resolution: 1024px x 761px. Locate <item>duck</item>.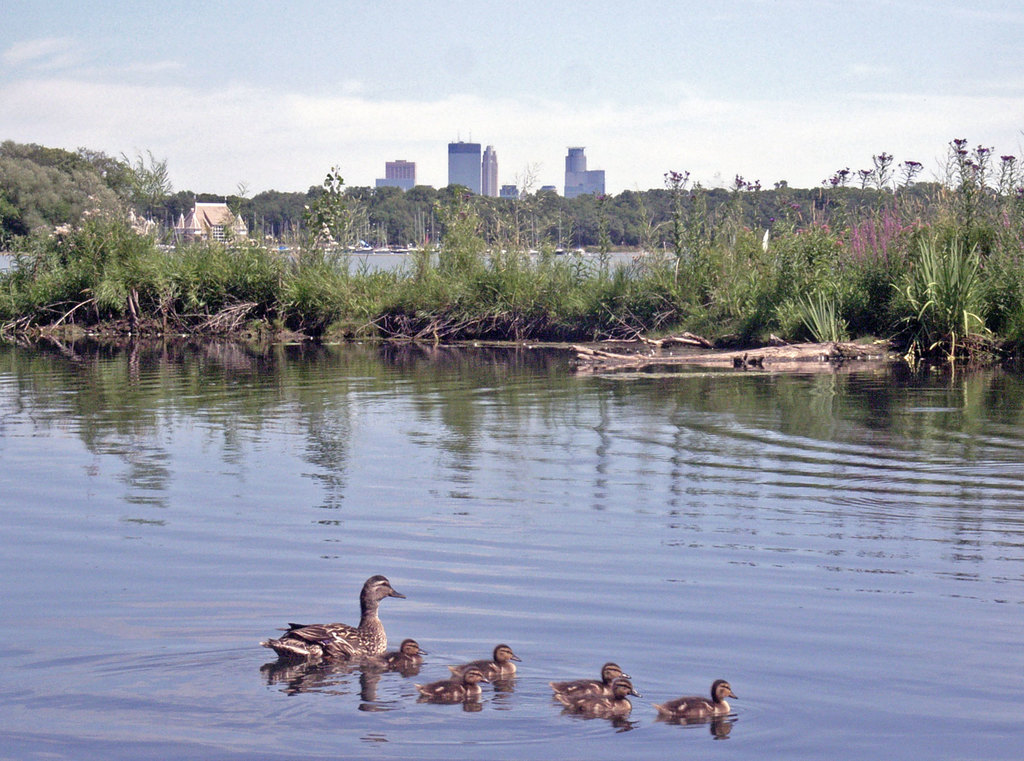
548, 661, 623, 702.
